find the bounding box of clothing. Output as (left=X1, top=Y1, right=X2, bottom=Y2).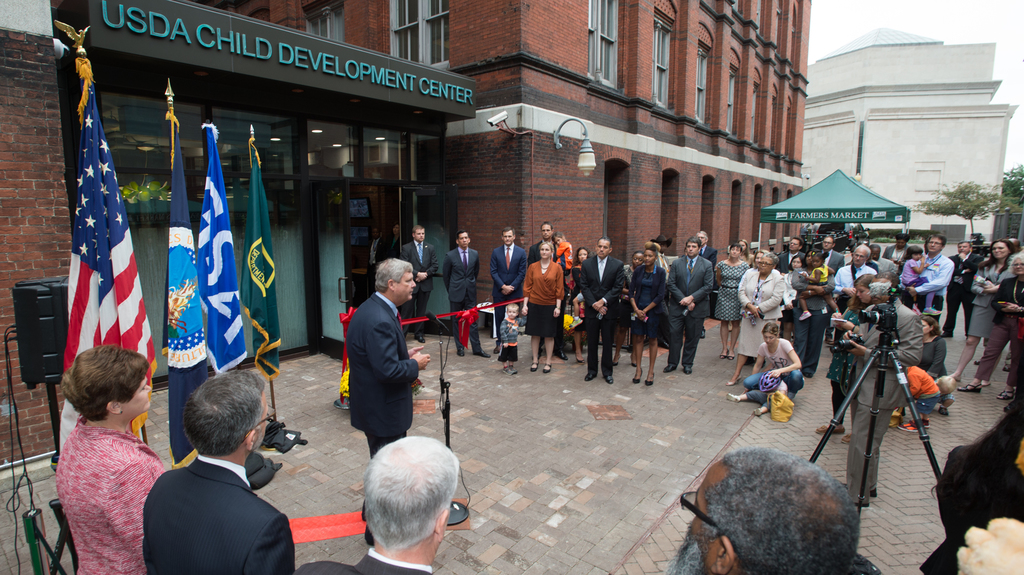
(left=293, top=546, right=435, bottom=574).
